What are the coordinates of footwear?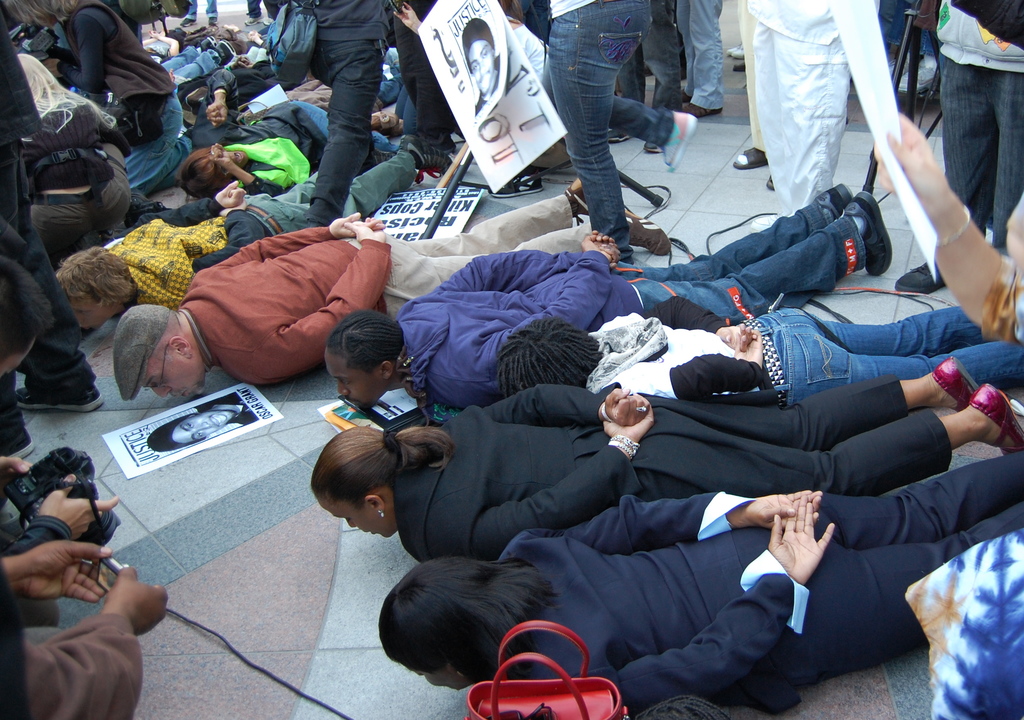
10, 386, 106, 412.
